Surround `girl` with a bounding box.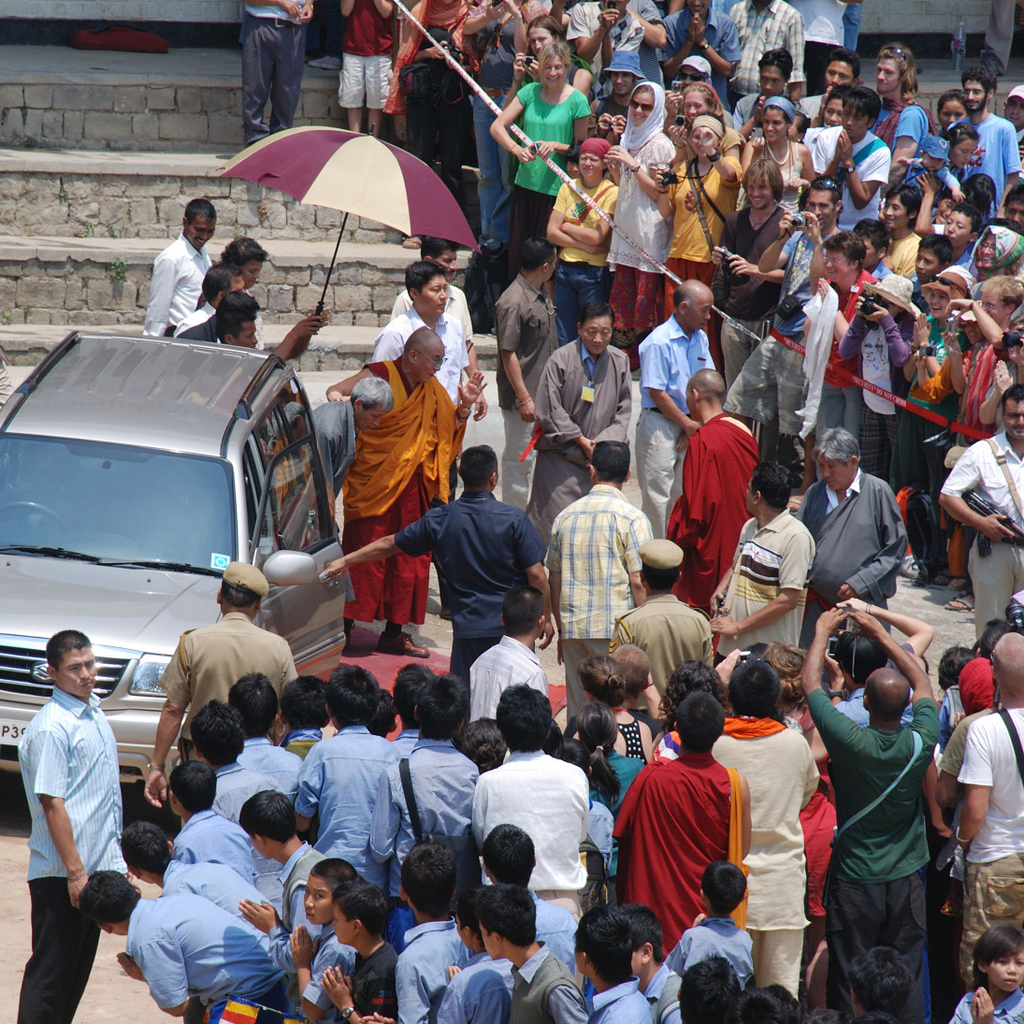
(902,270,977,520).
